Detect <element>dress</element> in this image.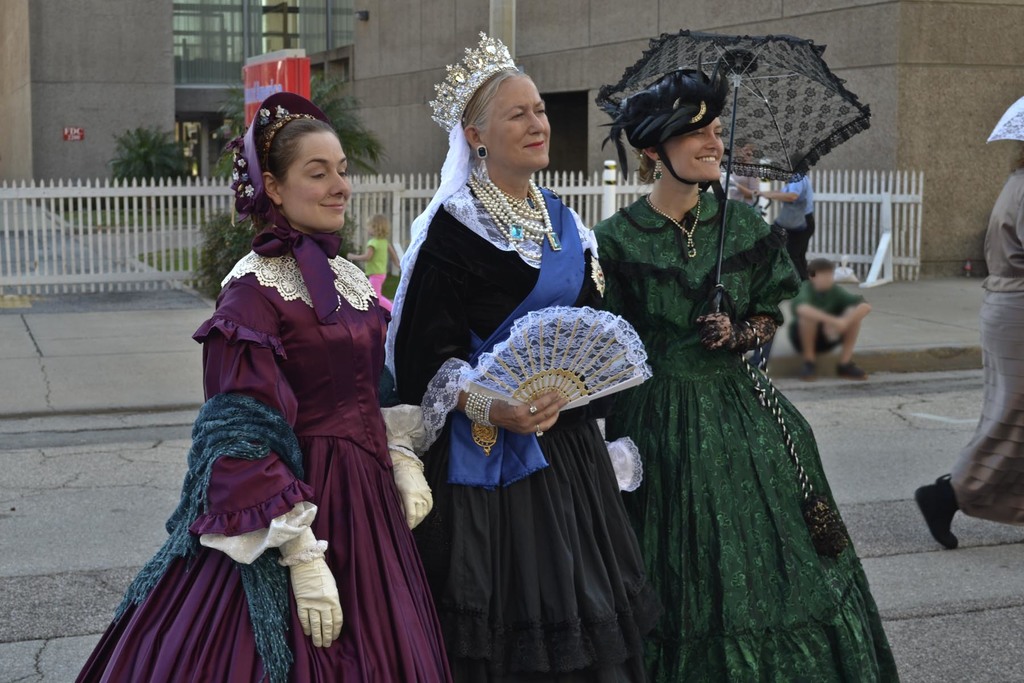
Detection: 590 191 897 682.
